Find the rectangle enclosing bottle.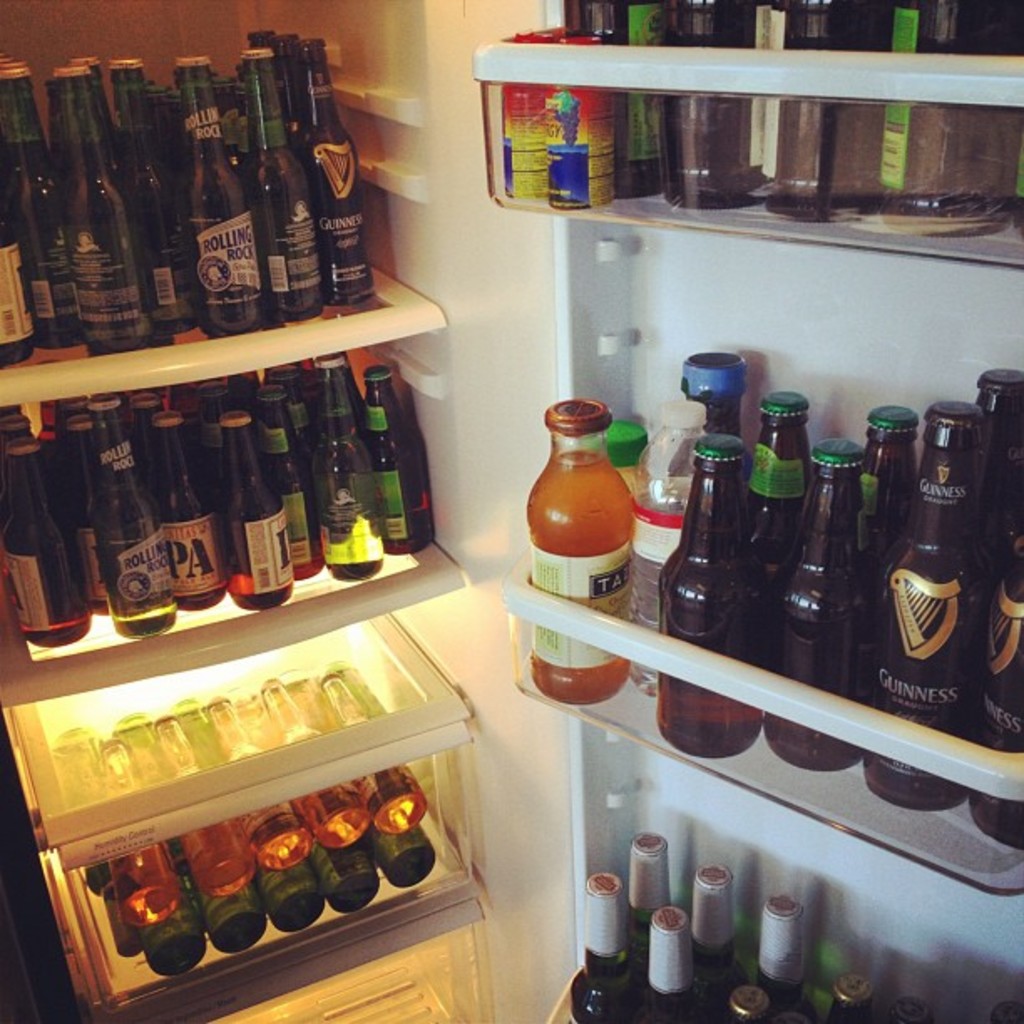
crop(249, 795, 311, 867).
